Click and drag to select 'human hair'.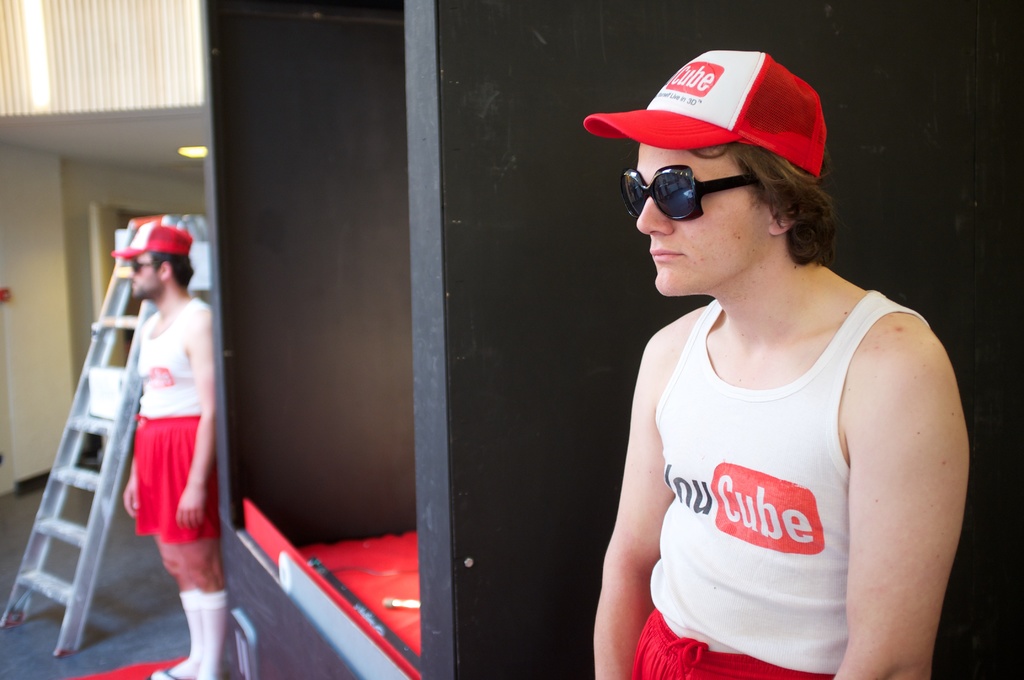
Selection: bbox=(689, 139, 842, 268).
